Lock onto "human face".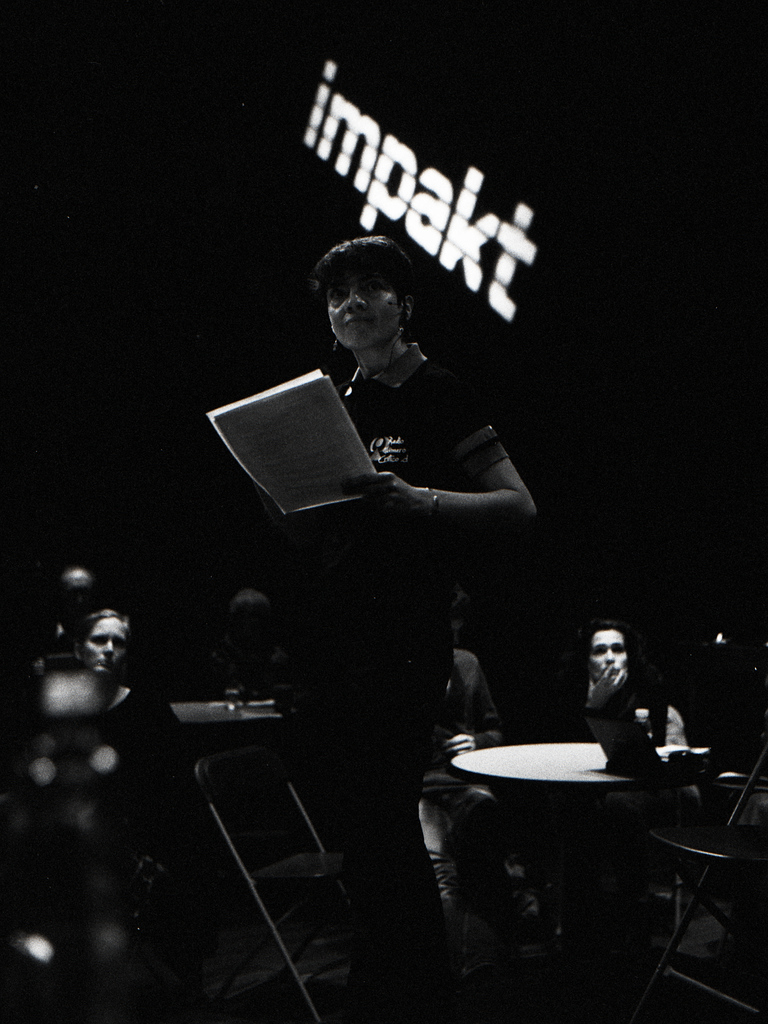
Locked: bbox=(326, 269, 407, 348).
